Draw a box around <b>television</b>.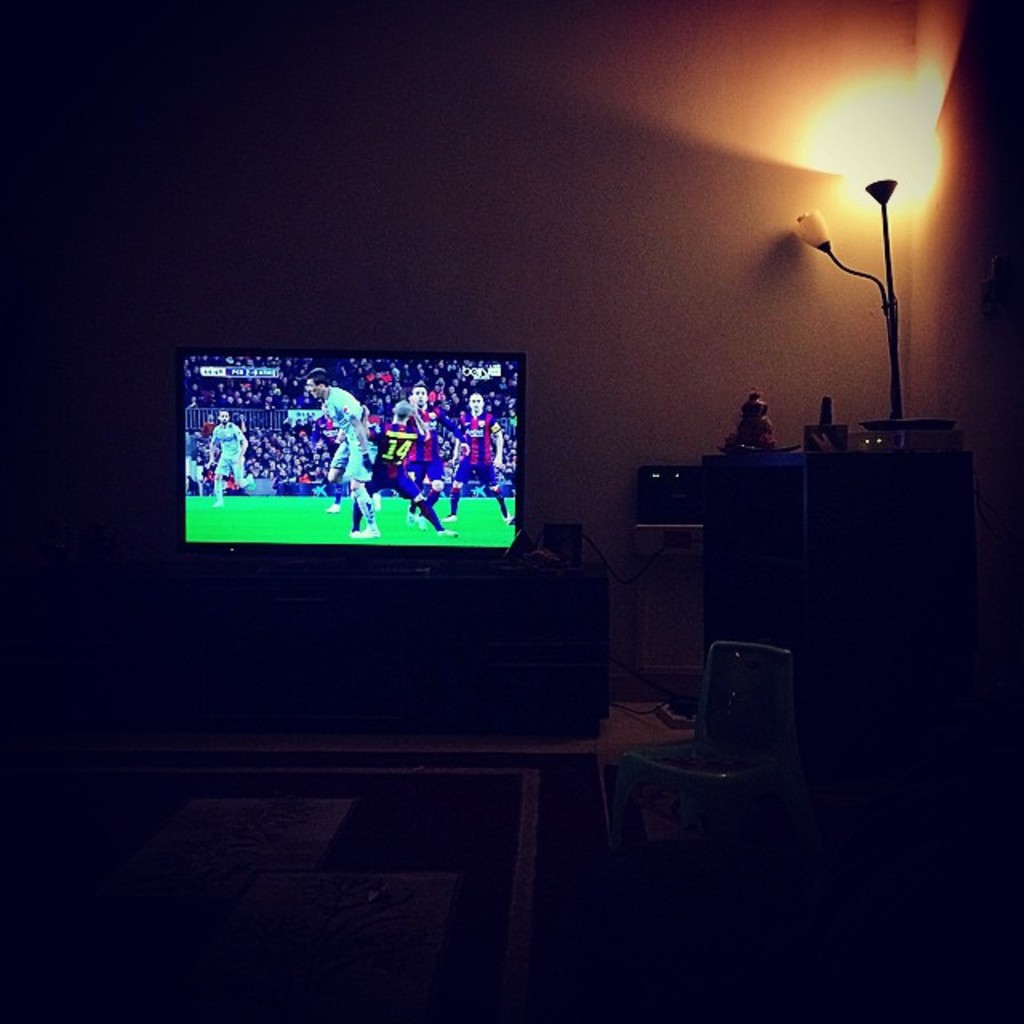
138:333:536:576.
